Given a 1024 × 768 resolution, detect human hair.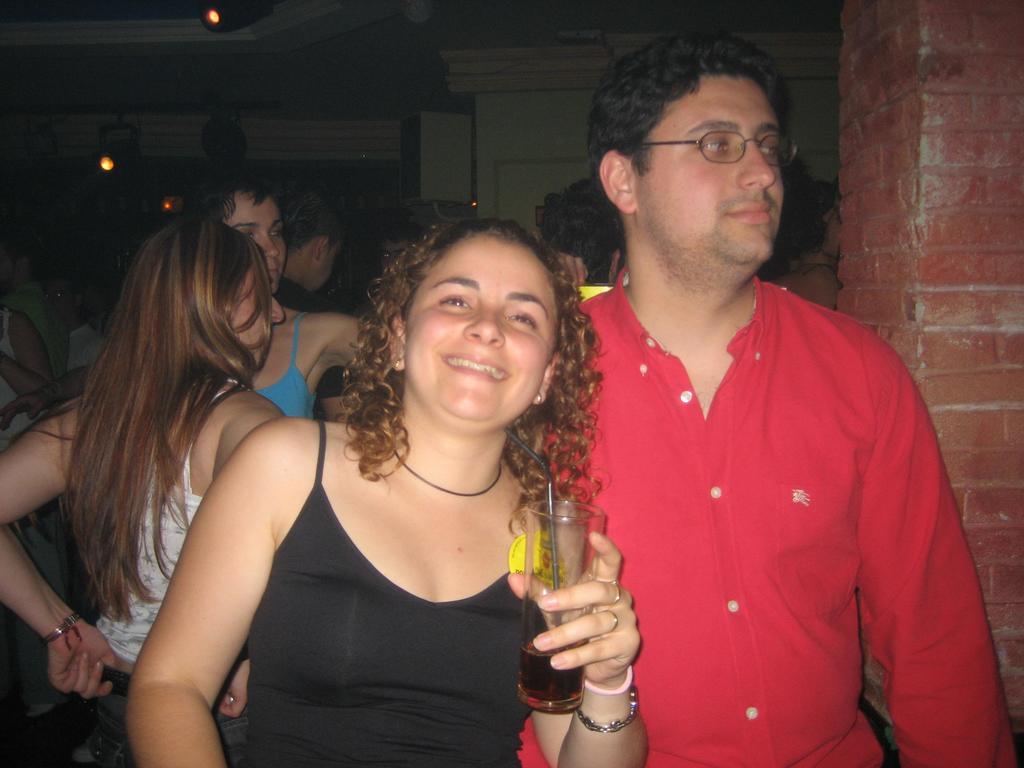
588,31,794,241.
